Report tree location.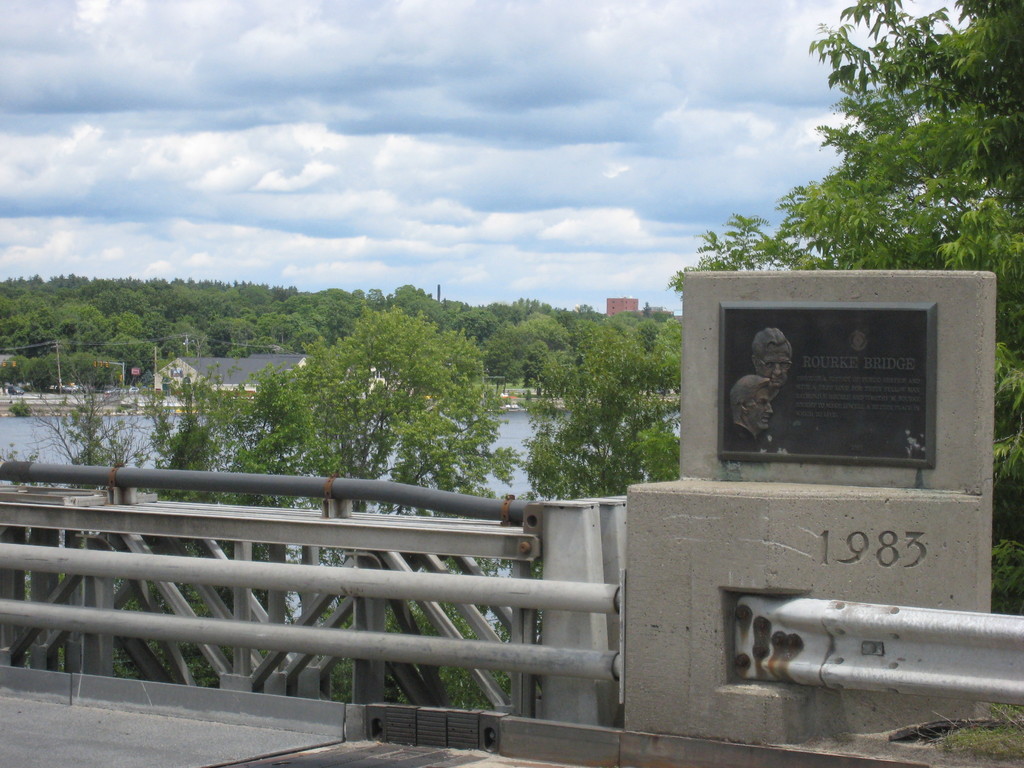
Report: box(667, 0, 1023, 620).
